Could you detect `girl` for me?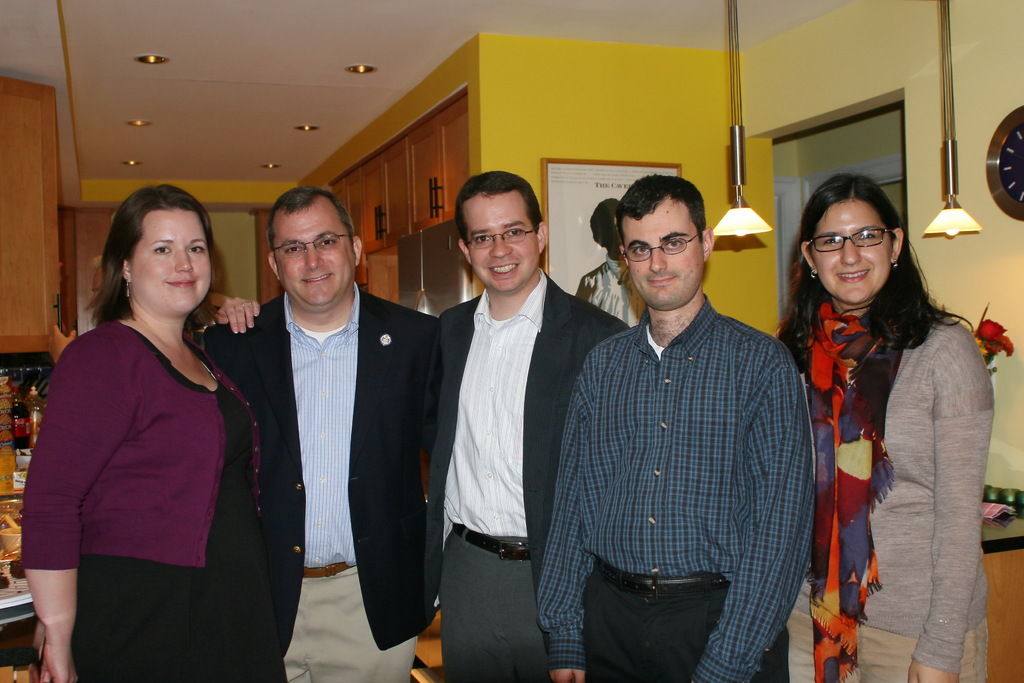
Detection result: [771,161,1005,682].
